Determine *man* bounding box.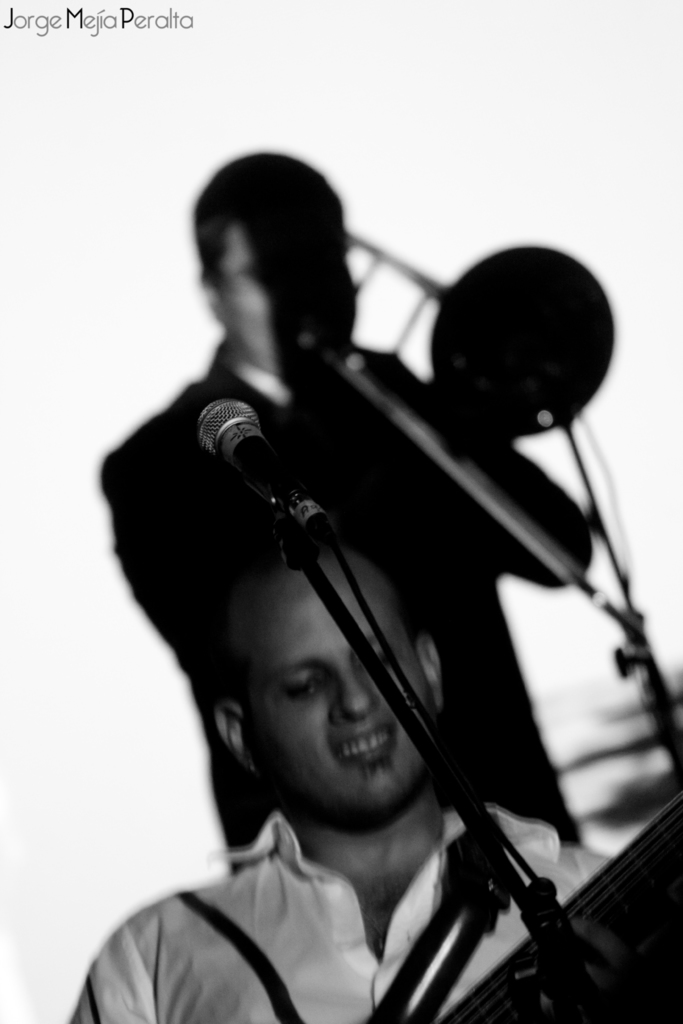
Determined: region(62, 534, 646, 1023).
